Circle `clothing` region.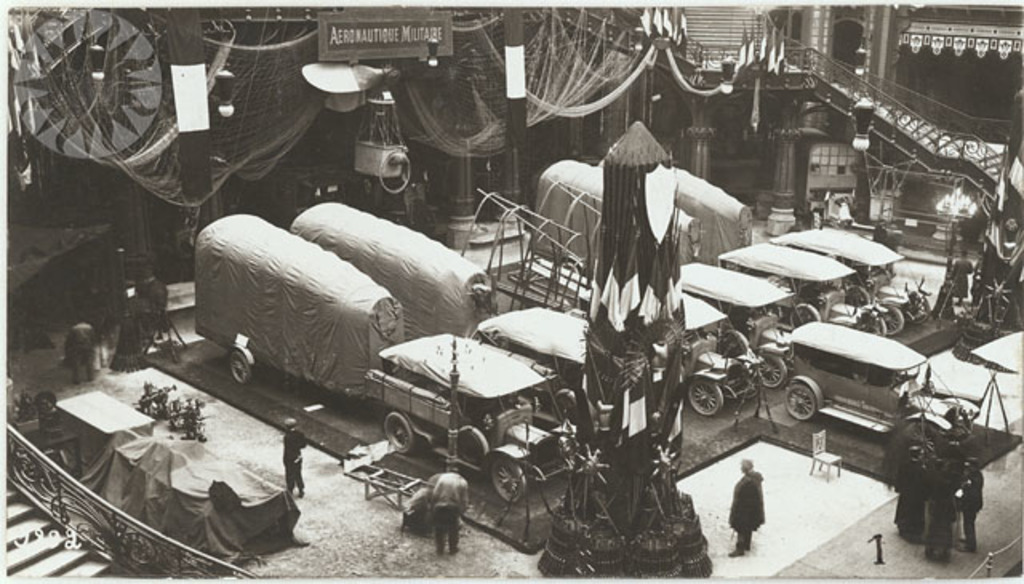
Region: x1=838, y1=202, x2=854, y2=226.
